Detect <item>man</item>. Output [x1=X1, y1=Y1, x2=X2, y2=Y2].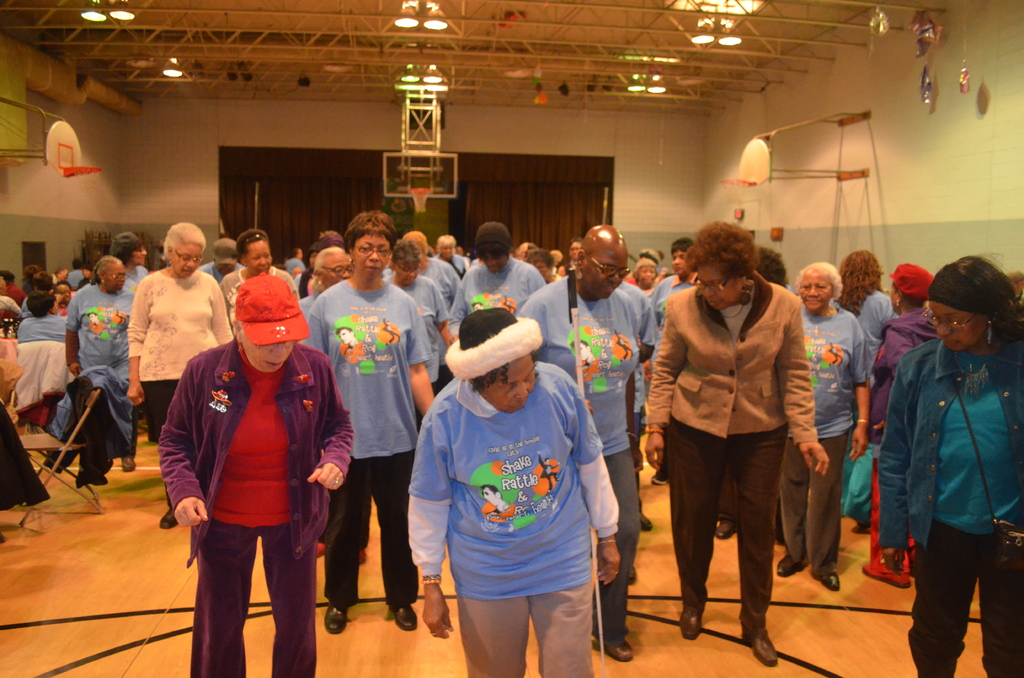
[x1=509, y1=222, x2=659, y2=664].
